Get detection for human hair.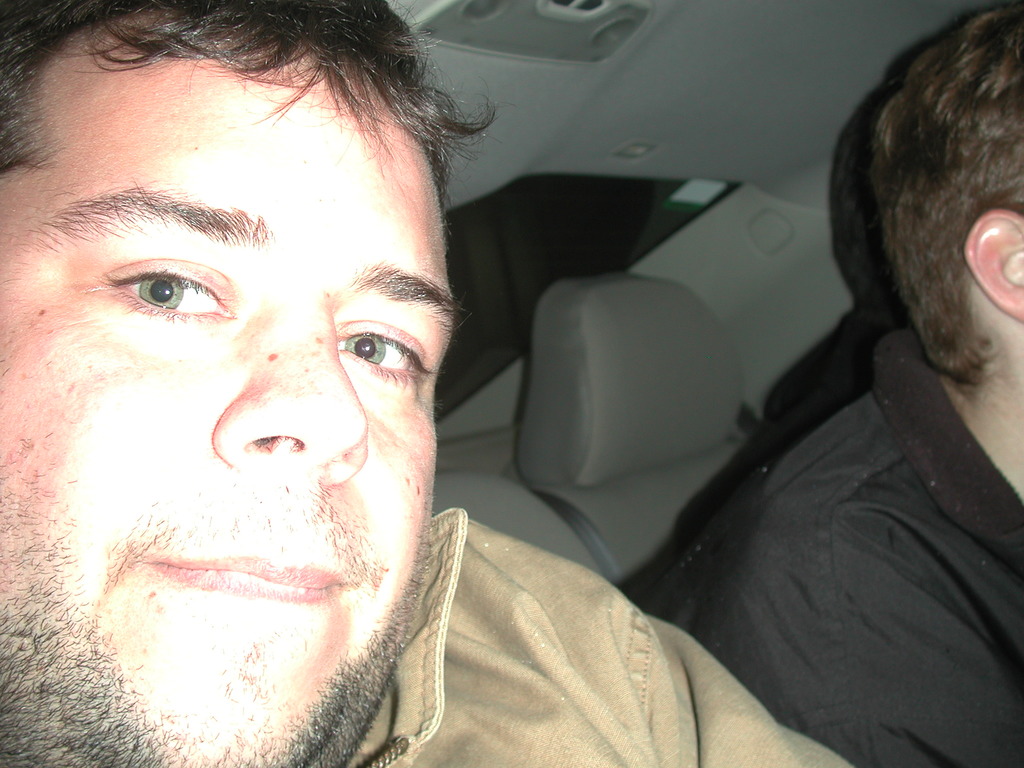
Detection: Rect(0, 3, 492, 767).
